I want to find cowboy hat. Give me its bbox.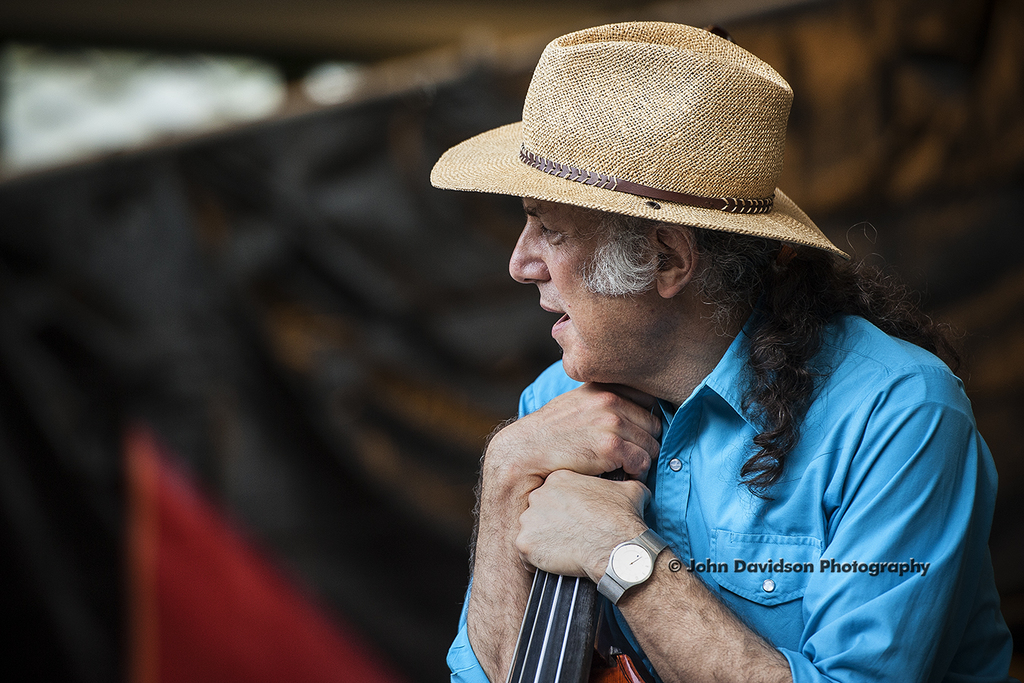
425/17/857/254.
